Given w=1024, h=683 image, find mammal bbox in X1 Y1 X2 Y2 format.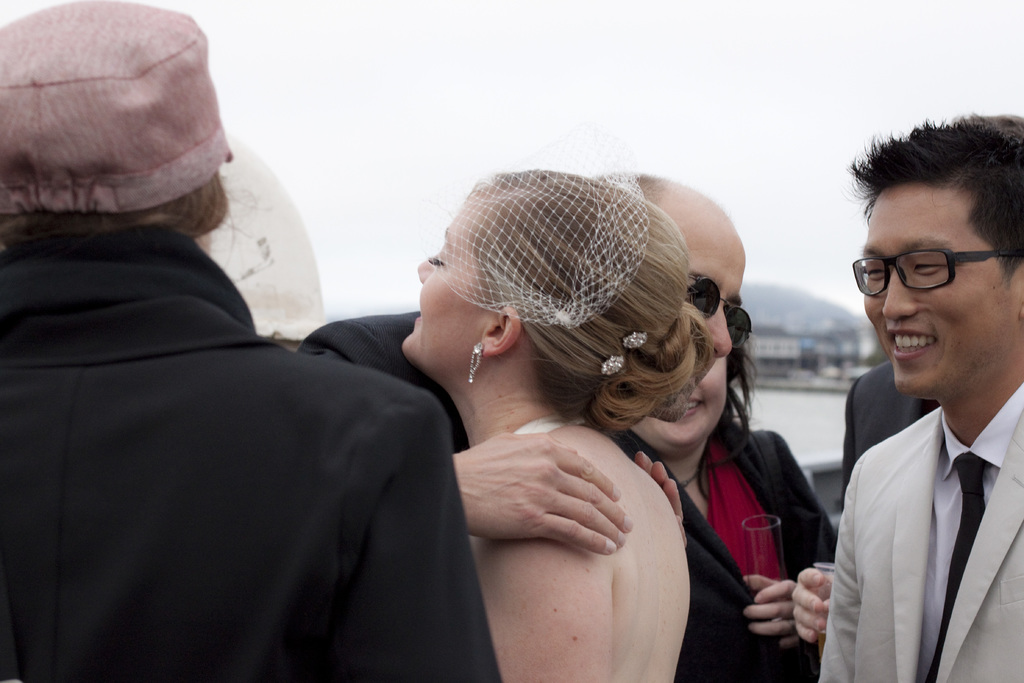
400 120 692 682.
